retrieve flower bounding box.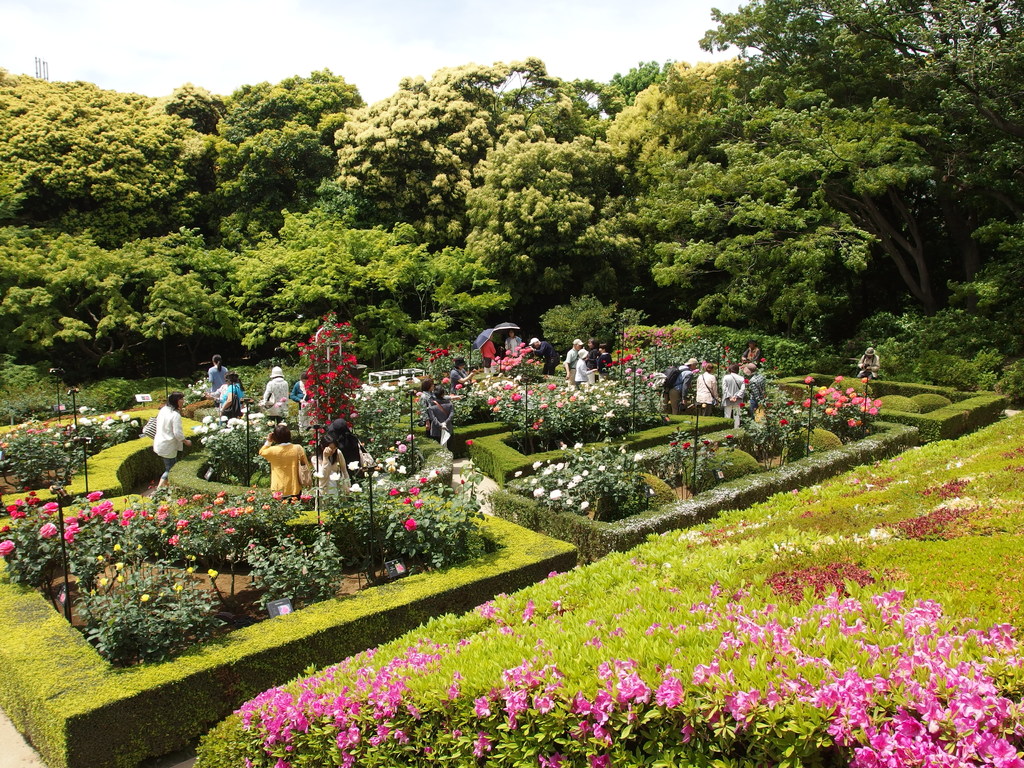
Bounding box: l=138, t=591, r=152, b=607.
